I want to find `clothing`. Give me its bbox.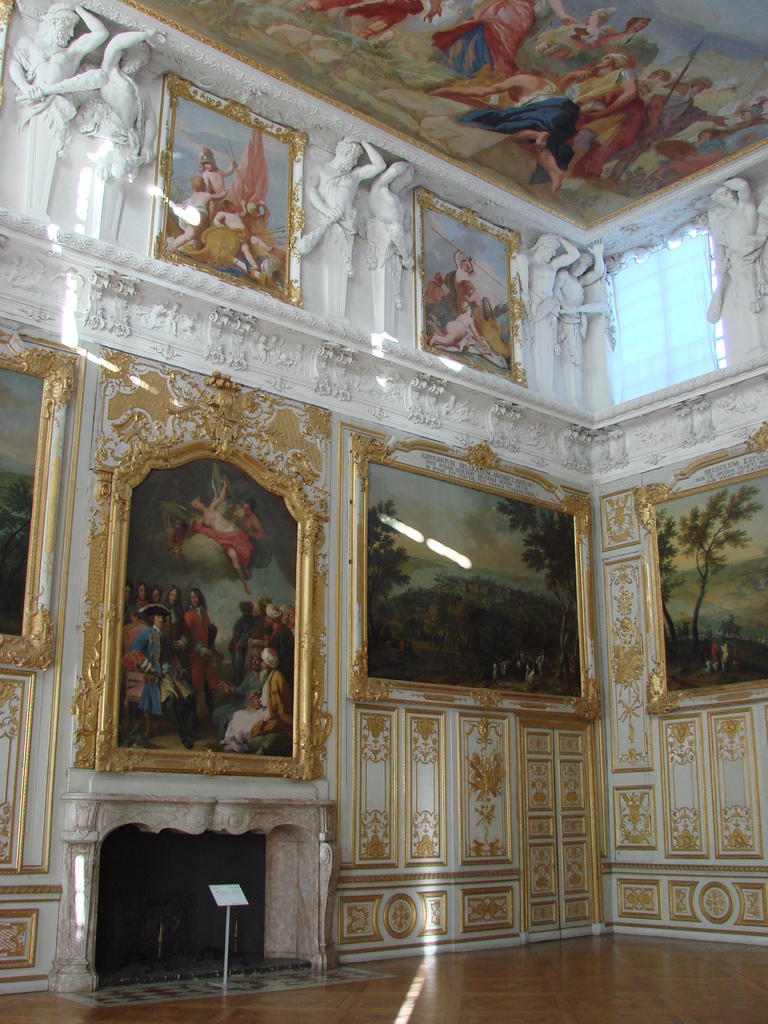
(x1=567, y1=61, x2=646, y2=179).
